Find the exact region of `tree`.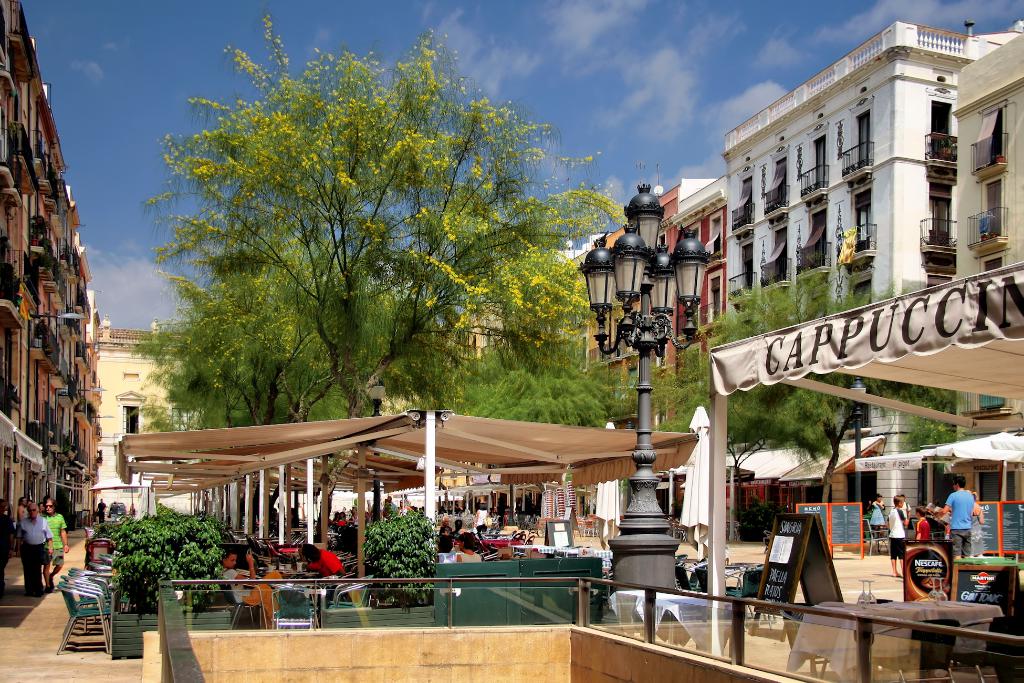
Exact region: locate(86, 8, 757, 536).
